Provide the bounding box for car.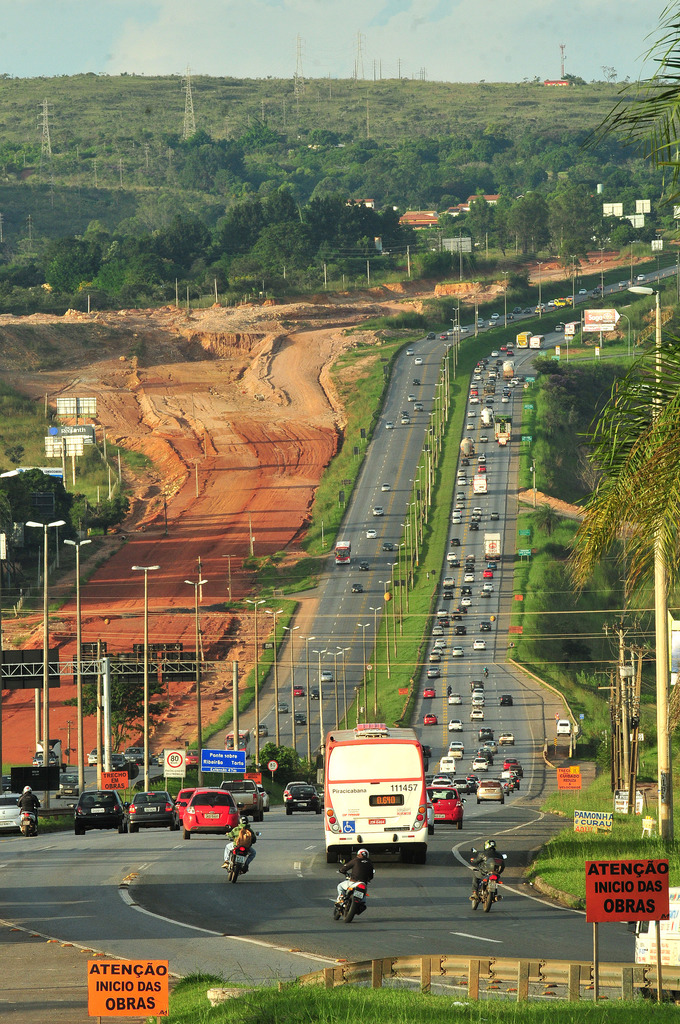
<bbox>467, 422, 476, 431</bbox>.
